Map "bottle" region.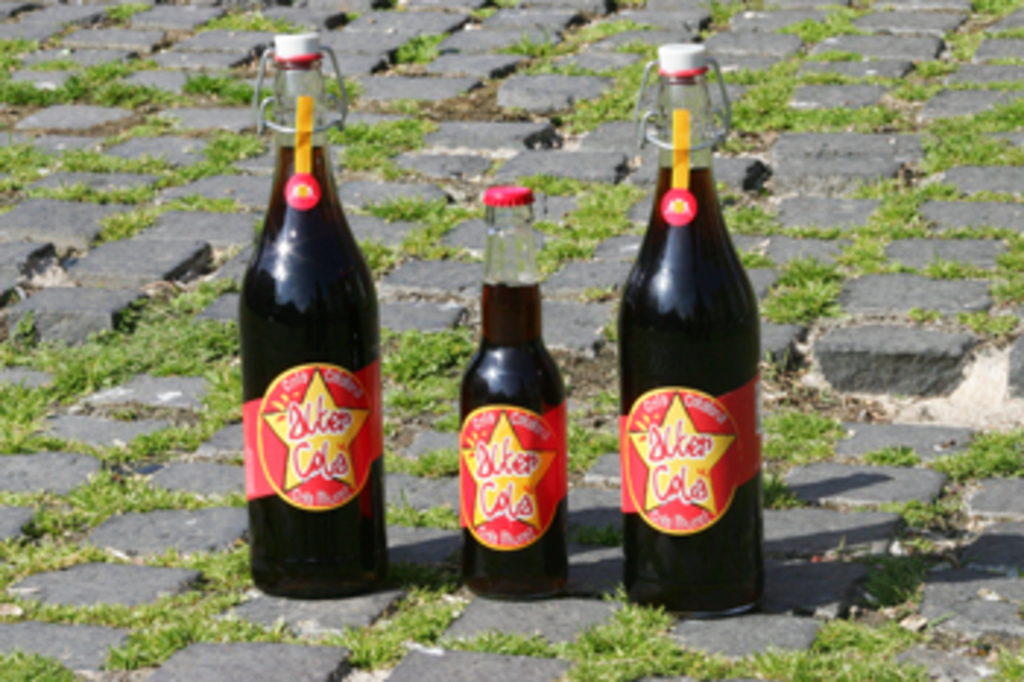
Mapped to l=609, t=41, r=764, b=621.
